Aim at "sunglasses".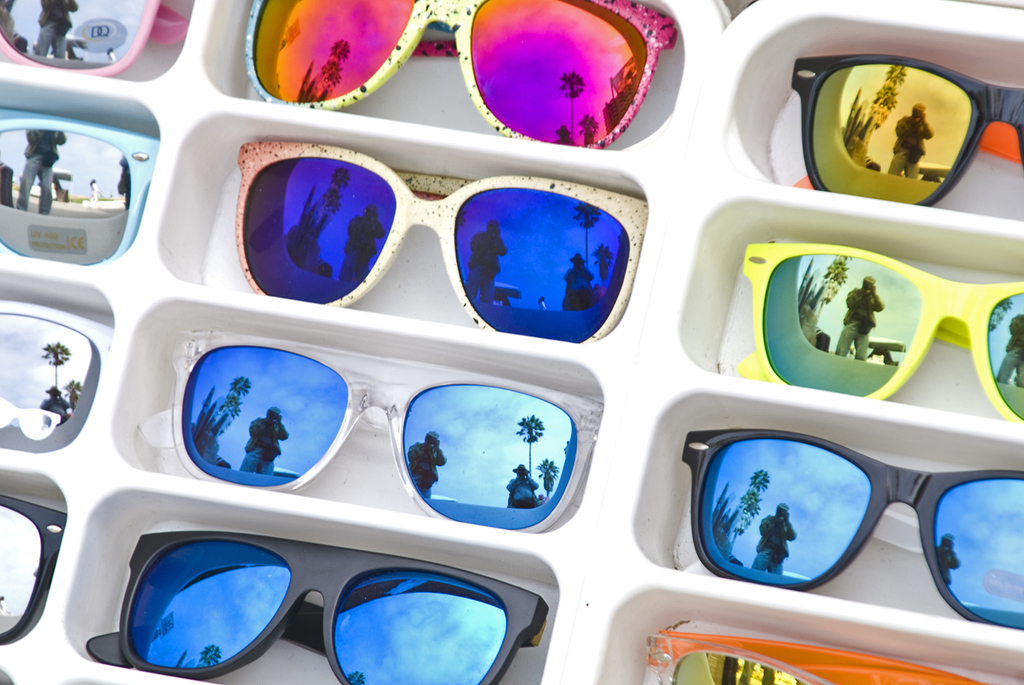
Aimed at 0/107/159/268.
